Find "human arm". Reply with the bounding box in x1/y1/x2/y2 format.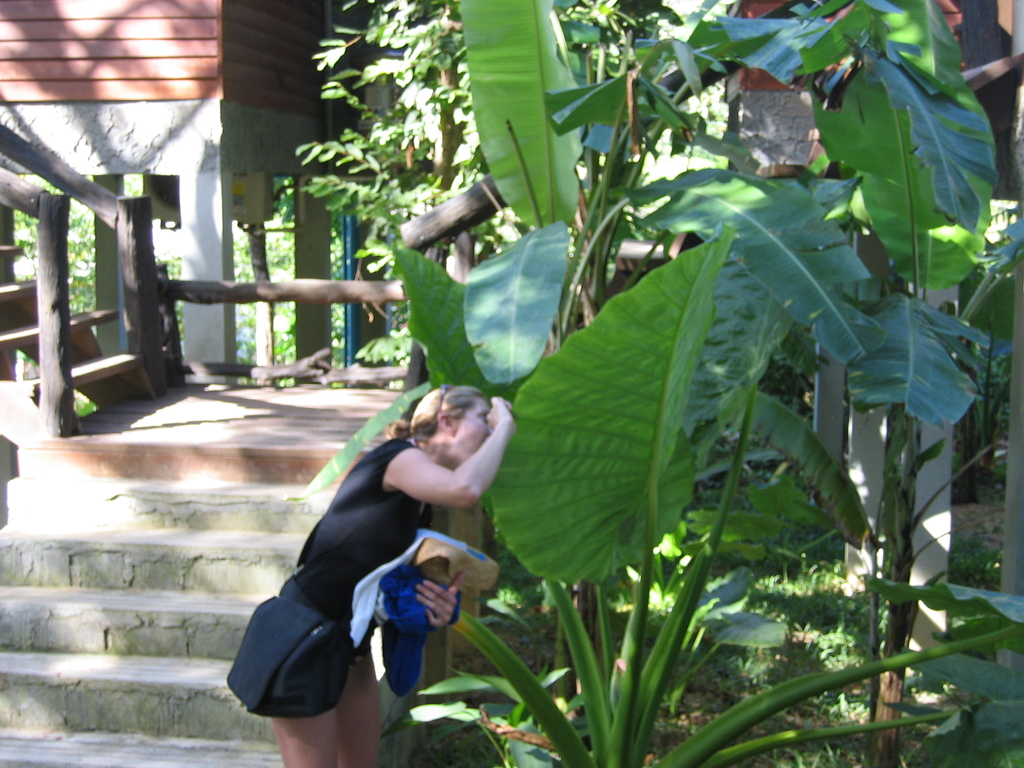
410/572/463/631.
